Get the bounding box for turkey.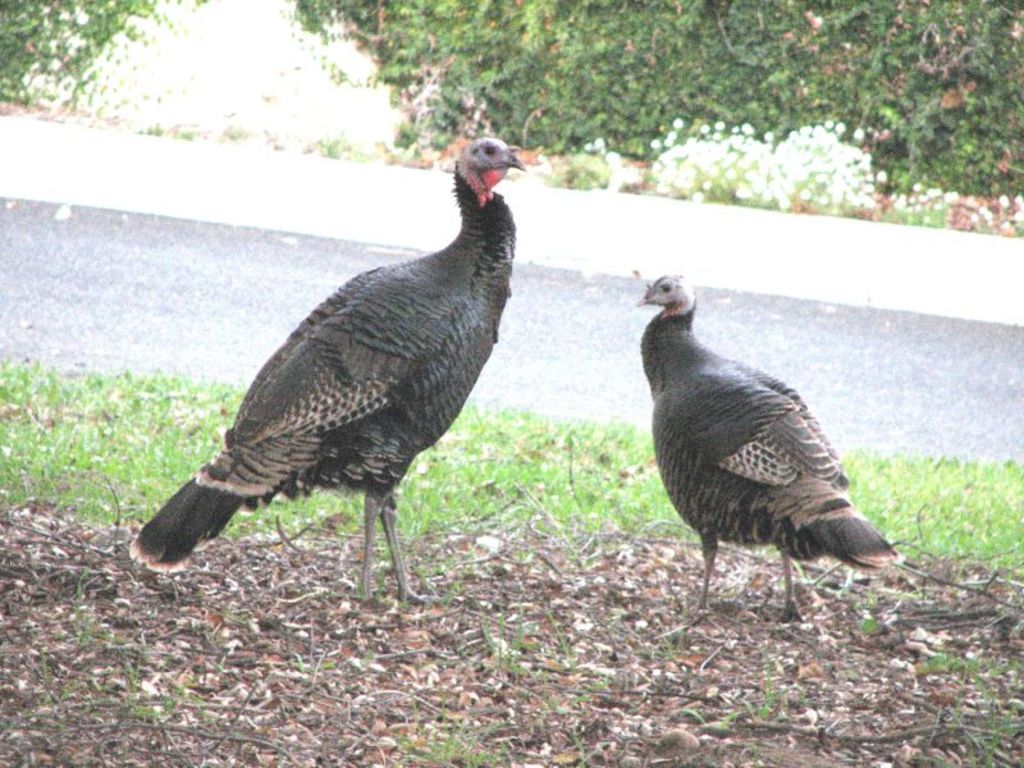
select_region(628, 269, 896, 625).
